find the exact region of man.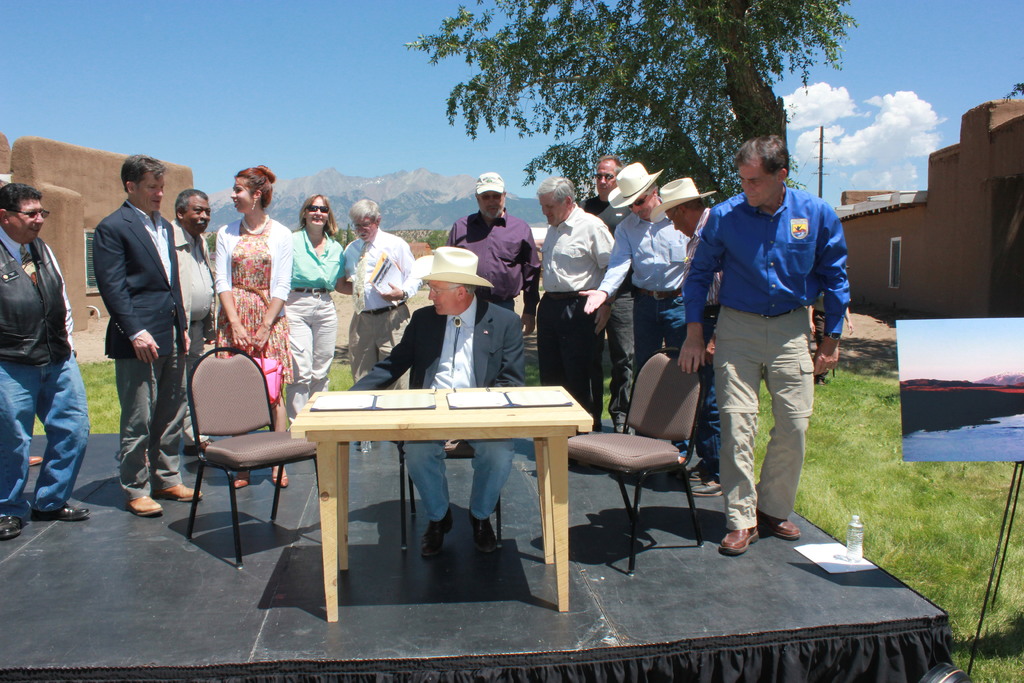
Exact region: 79, 154, 205, 497.
